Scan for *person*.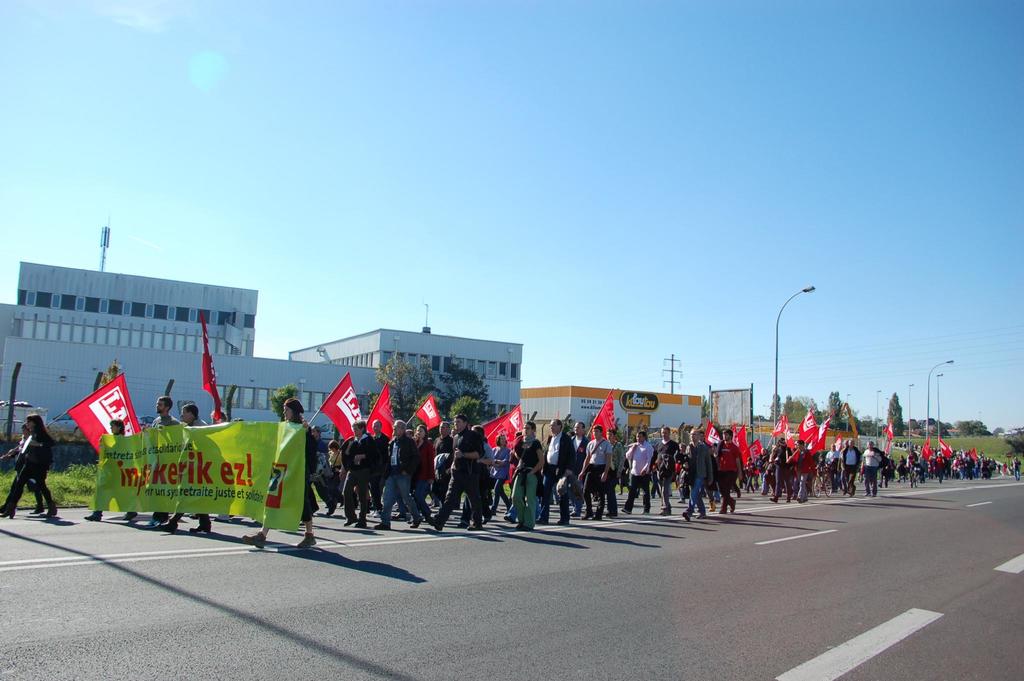
Scan result: 234:391:322:550.
